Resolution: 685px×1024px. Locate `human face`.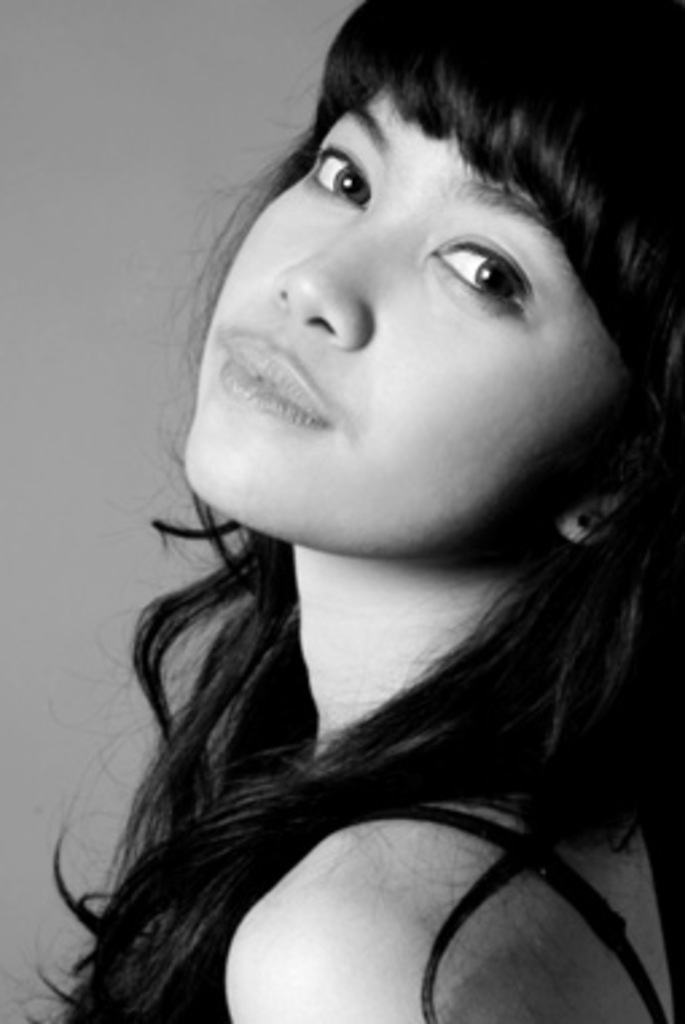
<region>191, 70, 621, 564</region>.
